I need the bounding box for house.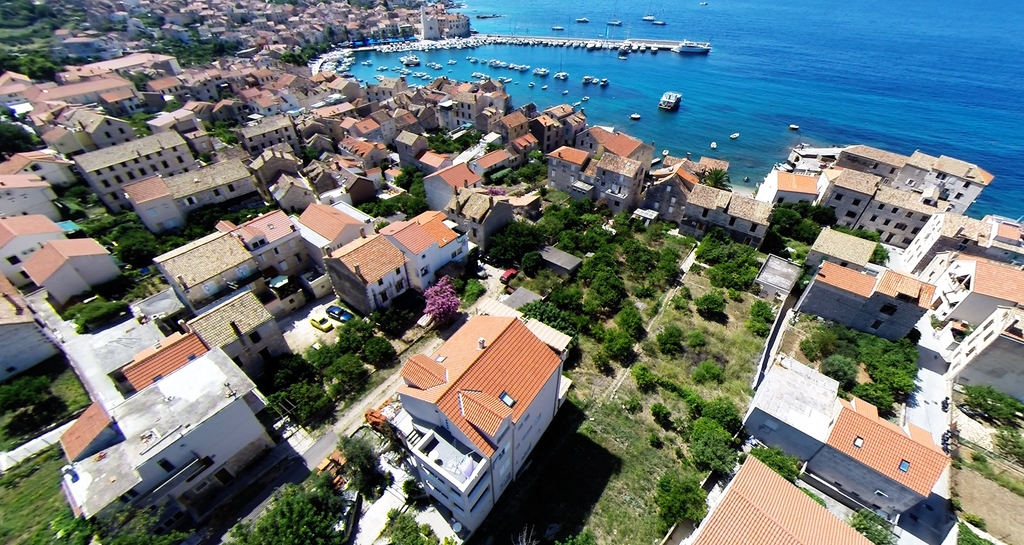
Here it is: [543,149,650,223].
